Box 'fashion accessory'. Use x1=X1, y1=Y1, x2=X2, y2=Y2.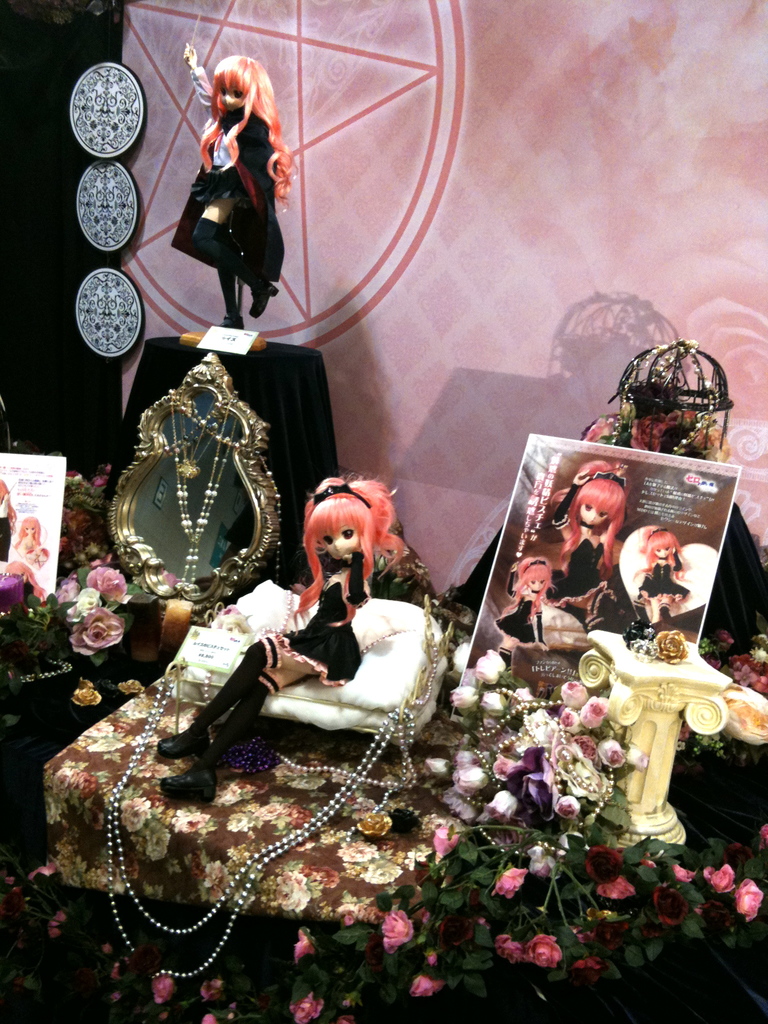
x1=72, y1=262, x2=145, y2=356.
